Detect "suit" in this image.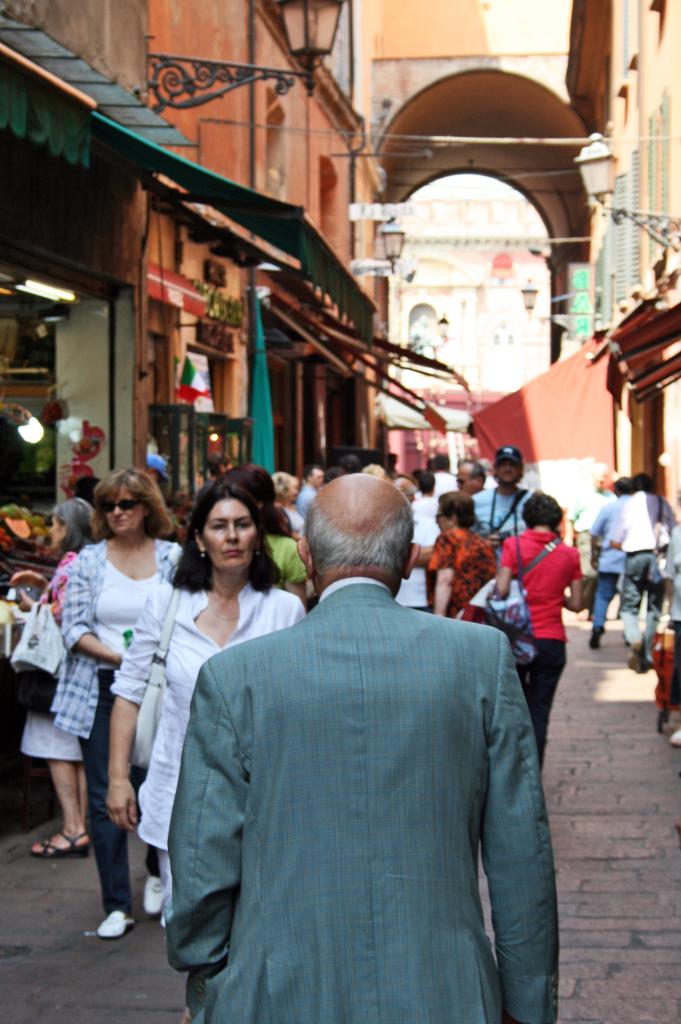
Detection: <box>158,505,554,1018</box>.
